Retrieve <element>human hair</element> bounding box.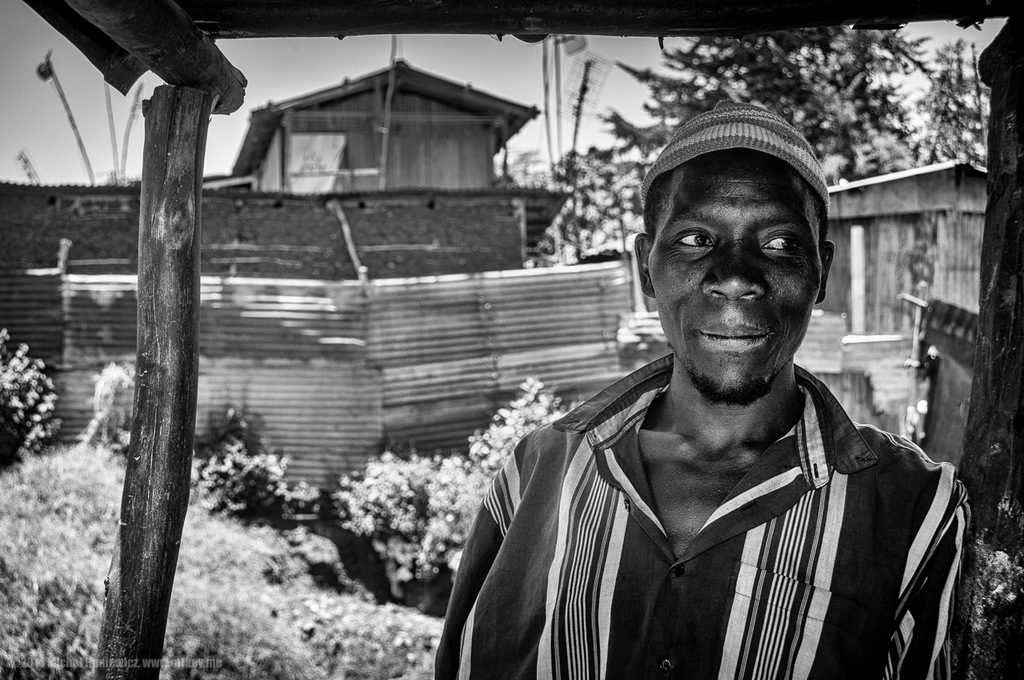
Bounding box: BBox(804, 192, 828, 238).
